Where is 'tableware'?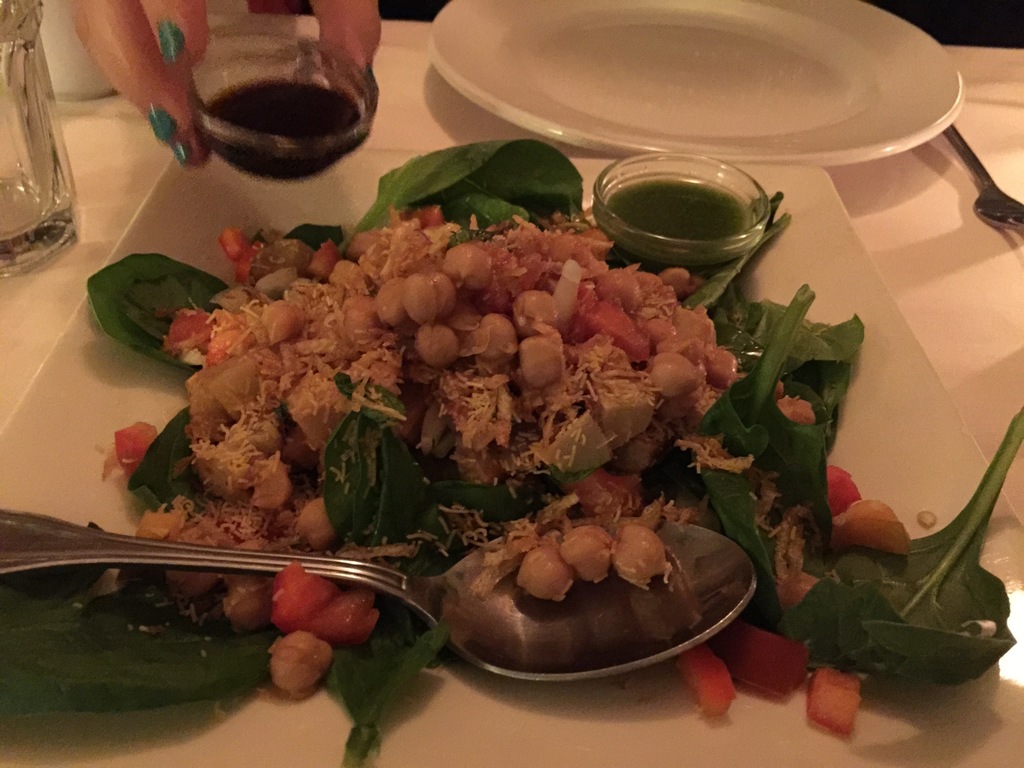
BBox(938, 118, 1023, 241).
